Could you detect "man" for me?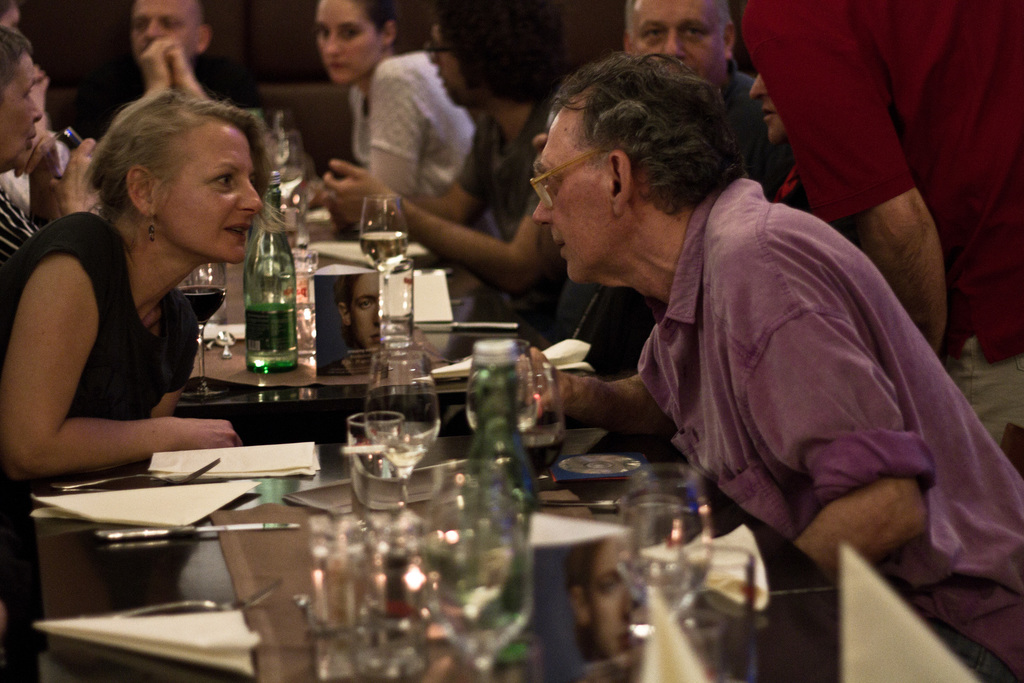
Detection result: select_region(530, 58, 1023, 682).
